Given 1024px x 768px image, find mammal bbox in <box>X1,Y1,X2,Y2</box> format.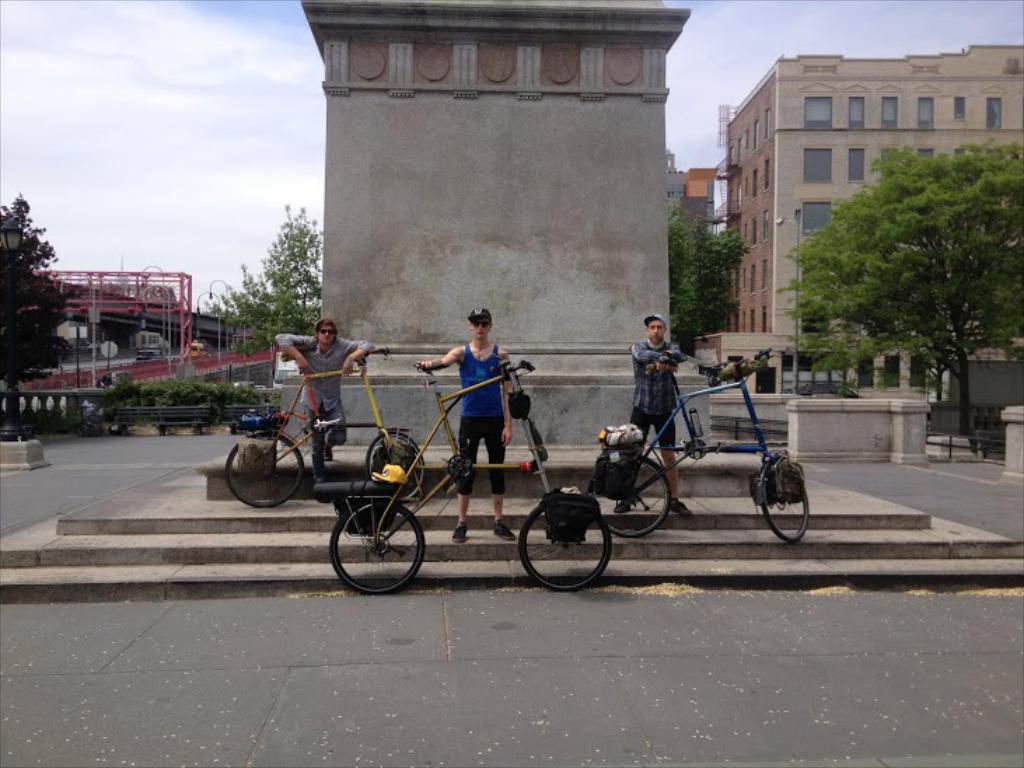
<box>409,307,517,535</box>.
